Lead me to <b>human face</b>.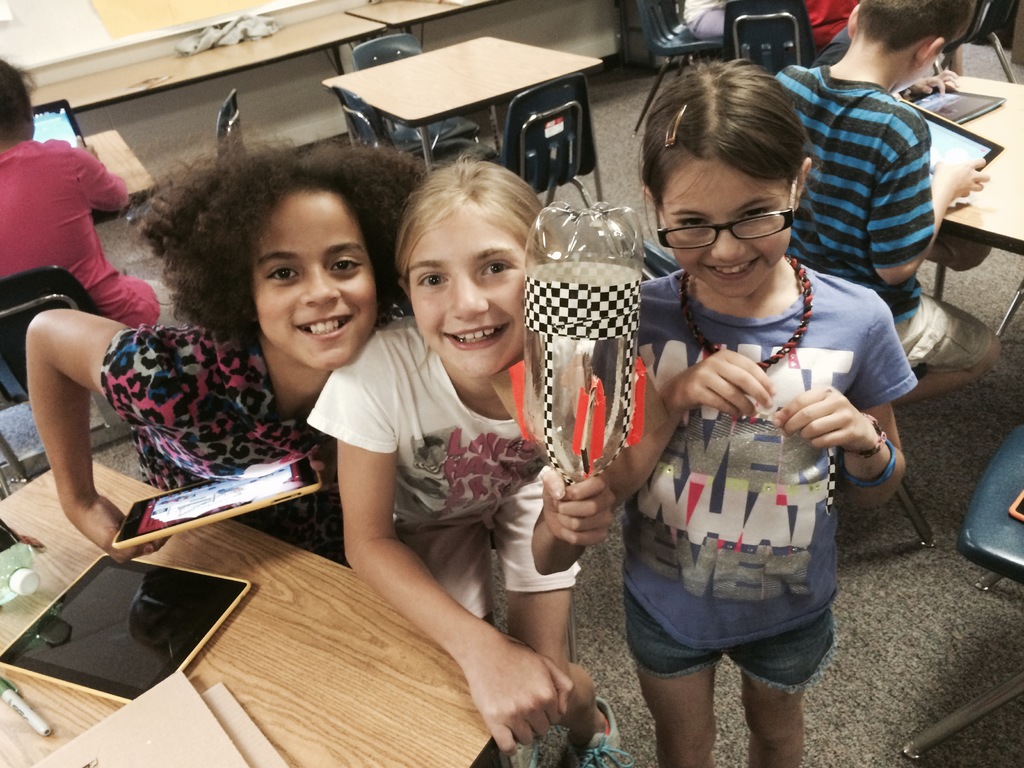
Lead to Rect(251, 187, 381, 371).
